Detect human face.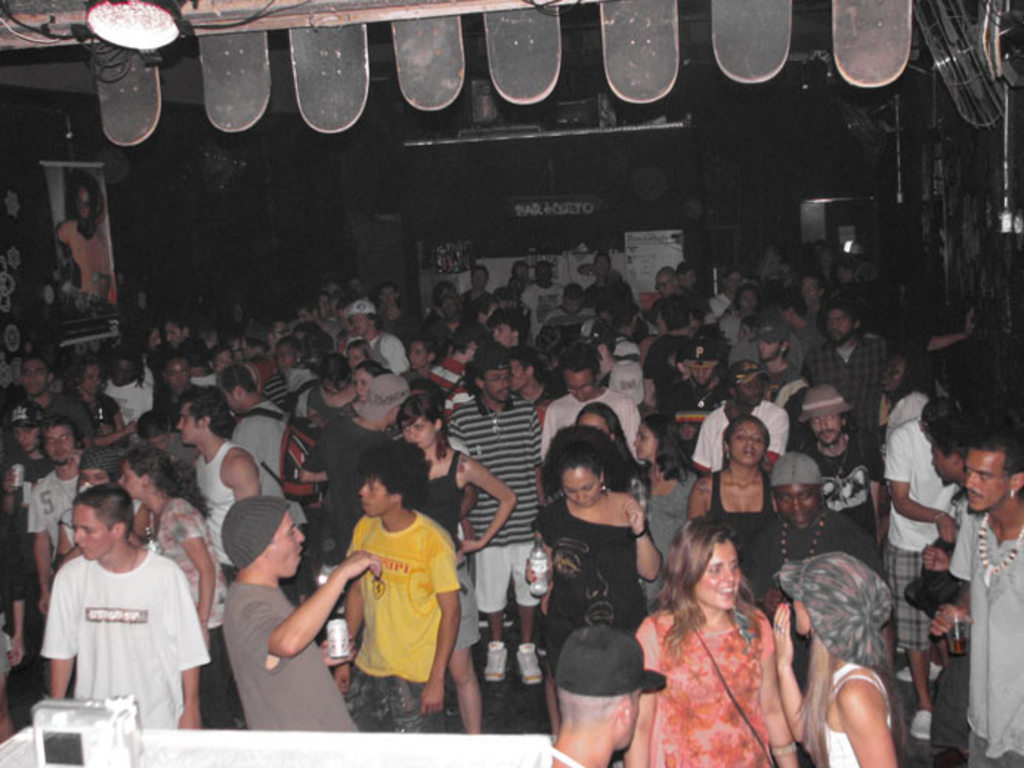
Detected at region(350, 313, 371, 331).
